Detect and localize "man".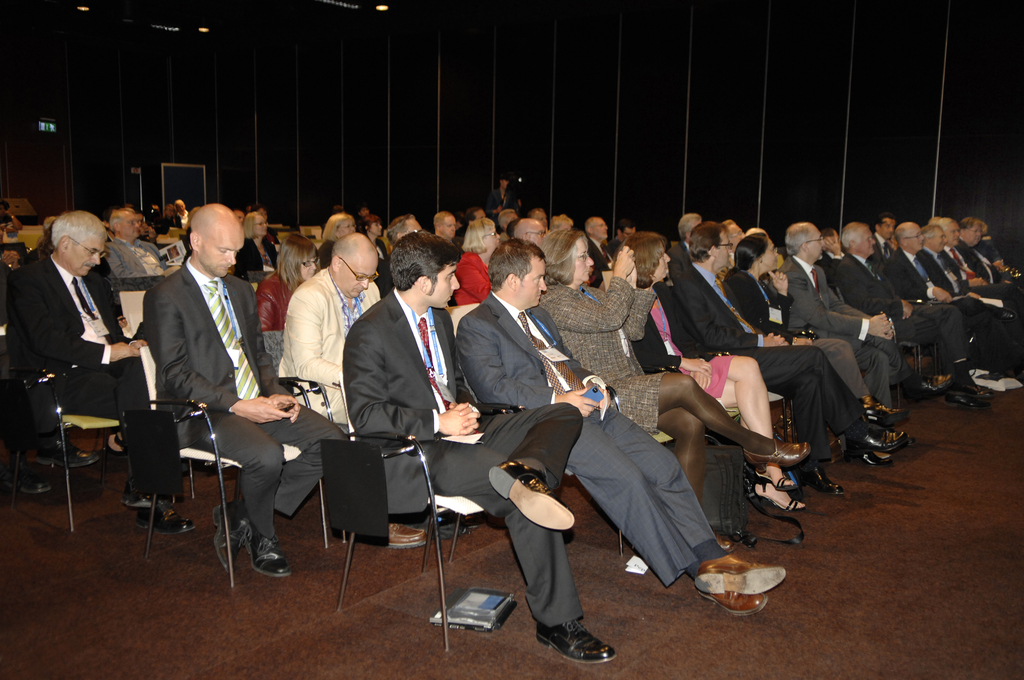
Localized at BBox(272, 231, 454, 551).
